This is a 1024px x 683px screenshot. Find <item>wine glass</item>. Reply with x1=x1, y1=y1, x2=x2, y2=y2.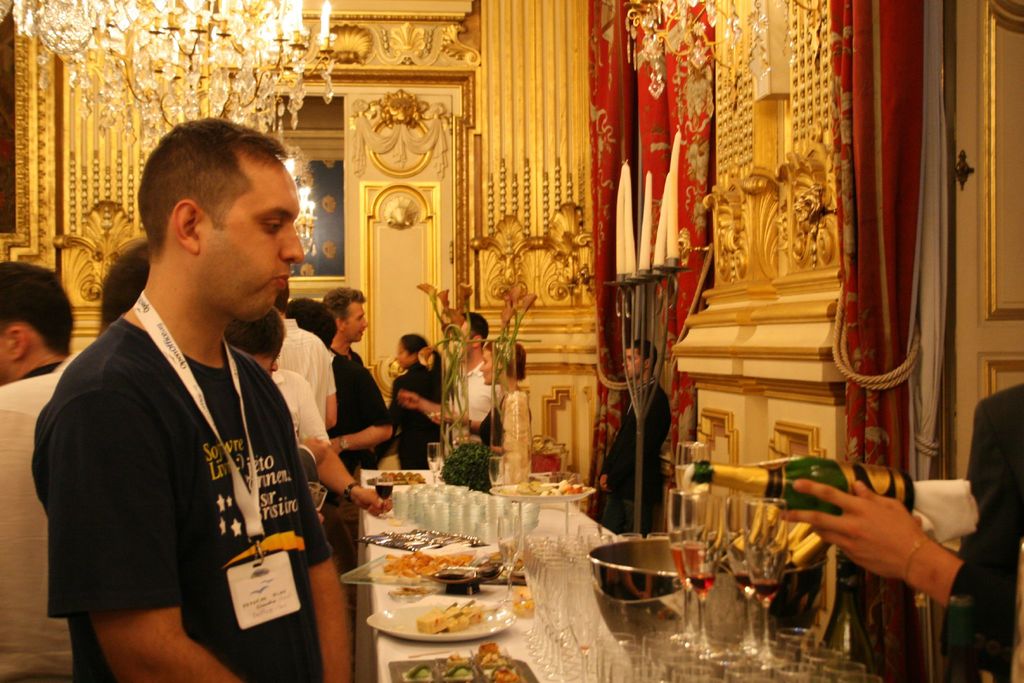
x1=669, y1=491, x2=706, y2=637.
